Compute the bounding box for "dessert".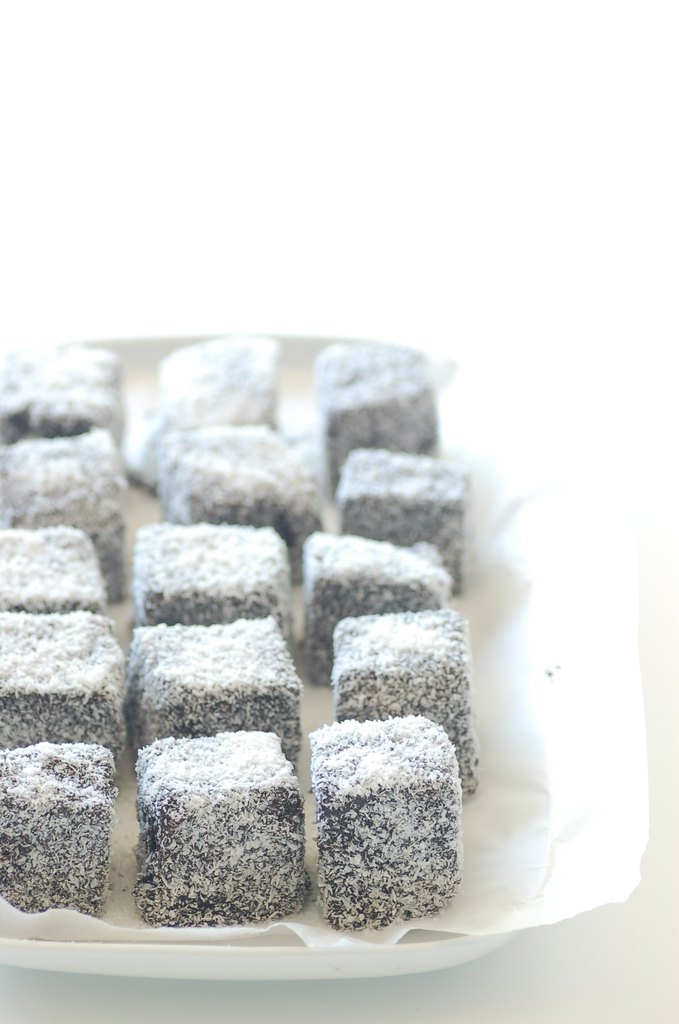
select_region(0, 344, 117, 436).
